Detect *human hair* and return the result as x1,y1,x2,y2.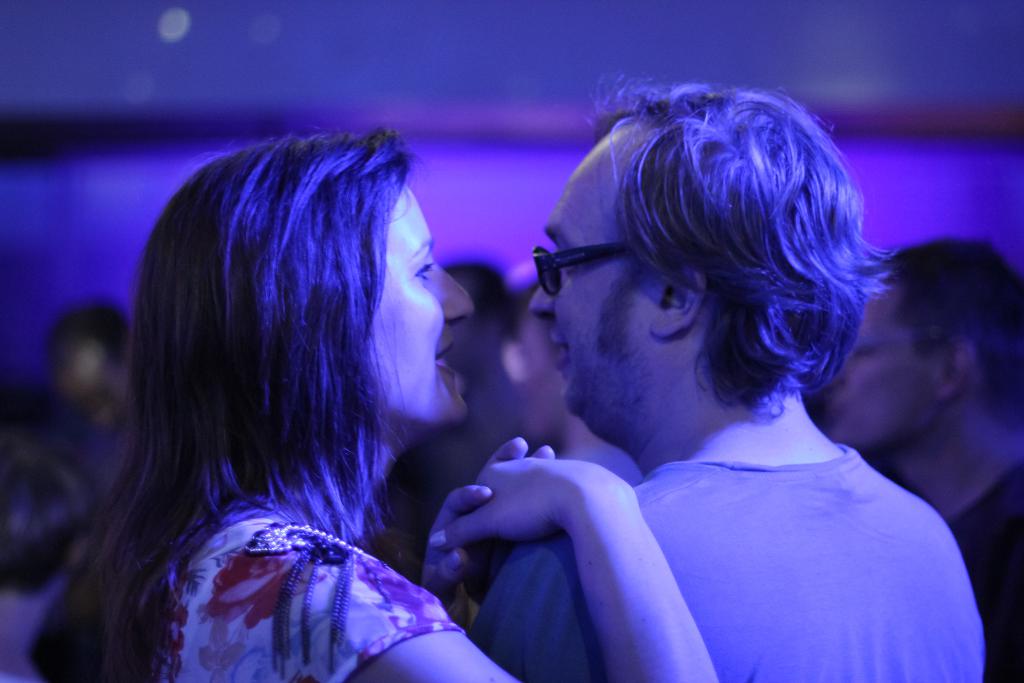
581,69,896,420.
